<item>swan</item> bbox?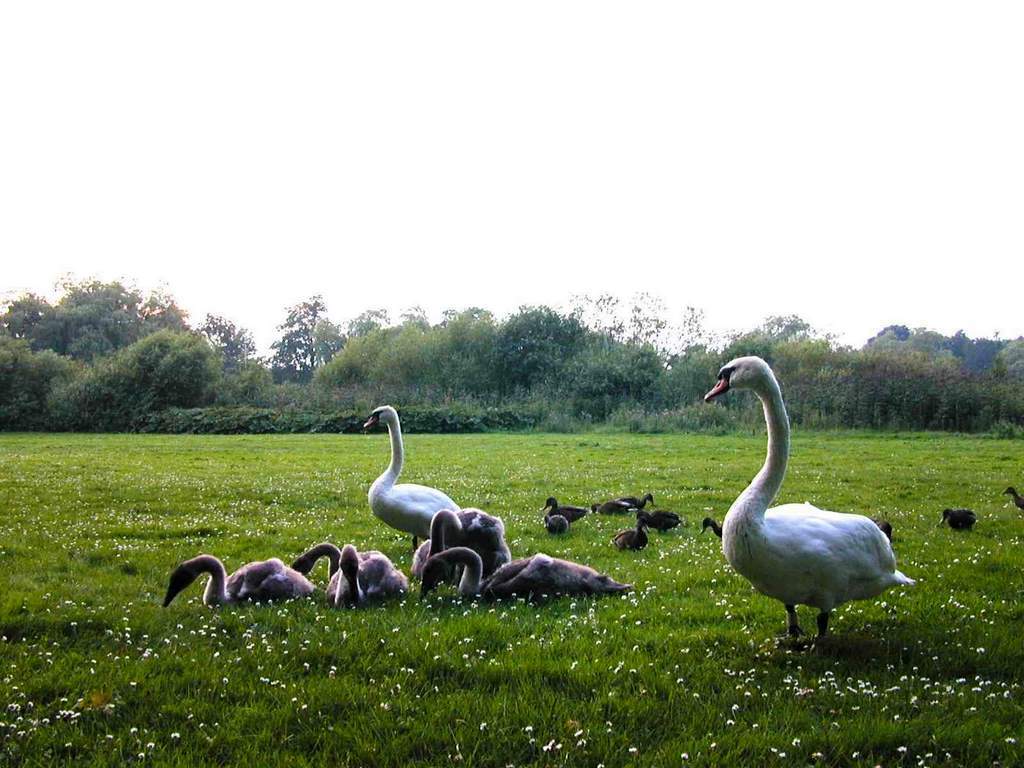
(359,405,464,546)
